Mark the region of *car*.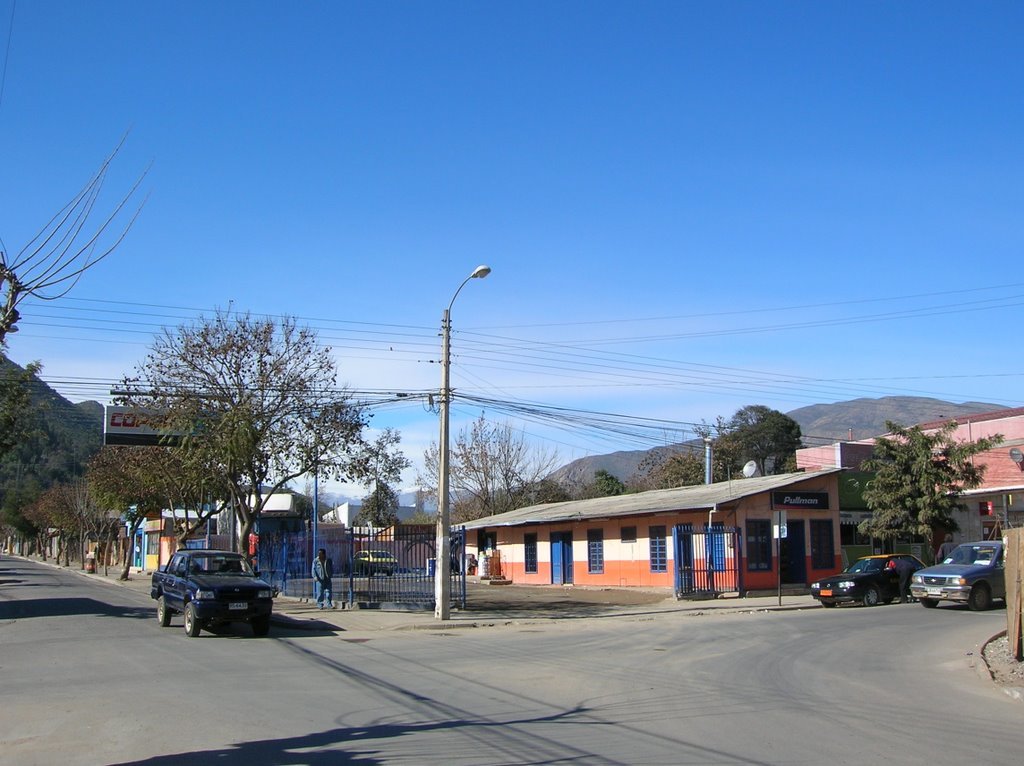
Region: detection(914, 529, 1008, 609).
